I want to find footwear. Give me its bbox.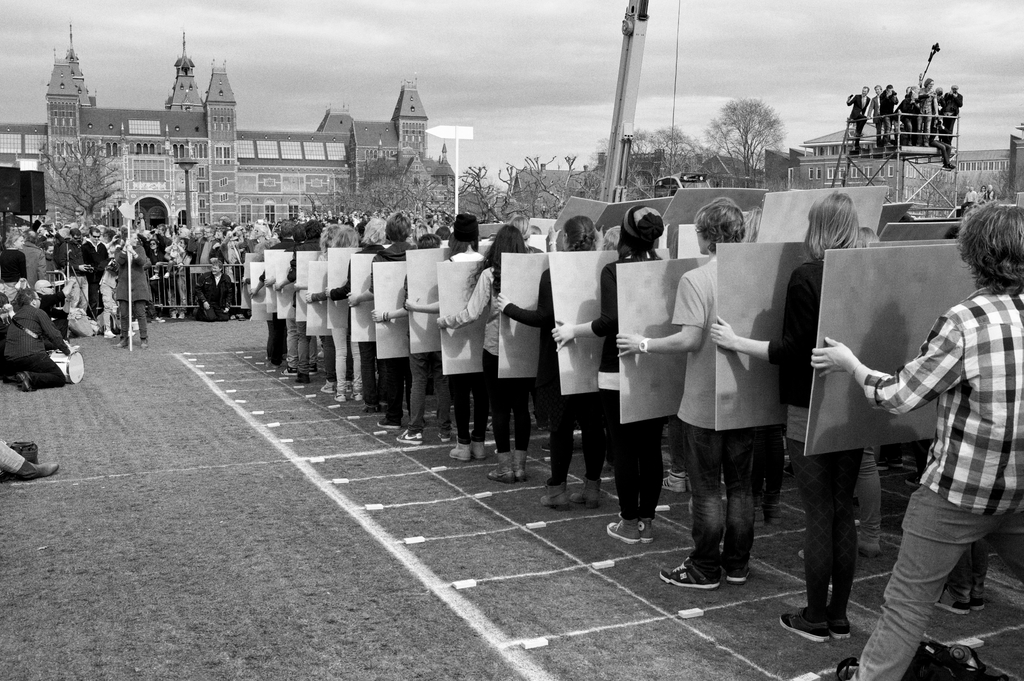
364:405:374:412.
